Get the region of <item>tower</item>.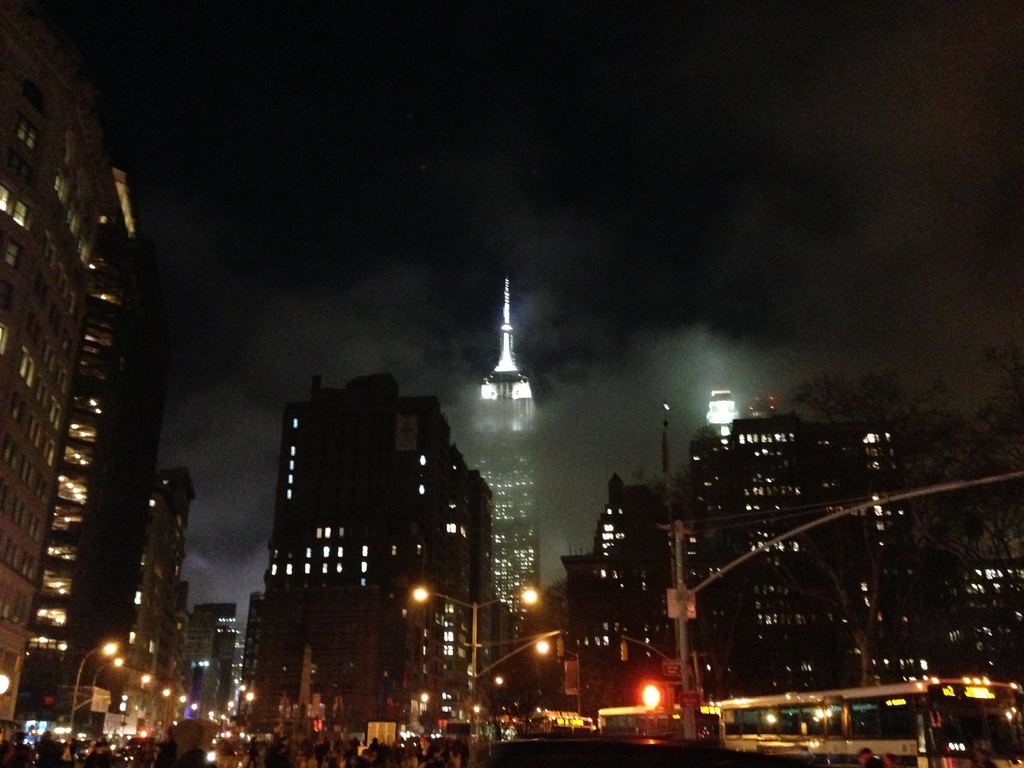
[10, 158, 189, 766].
